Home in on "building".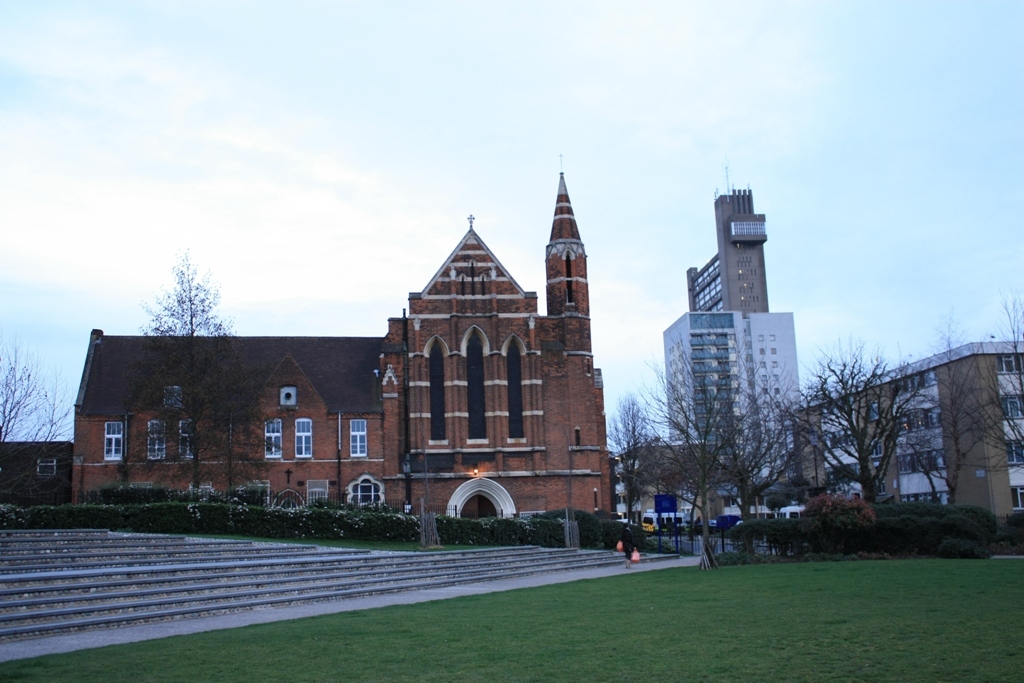
Homed in at bbox=(658, 310, 806, 506).
